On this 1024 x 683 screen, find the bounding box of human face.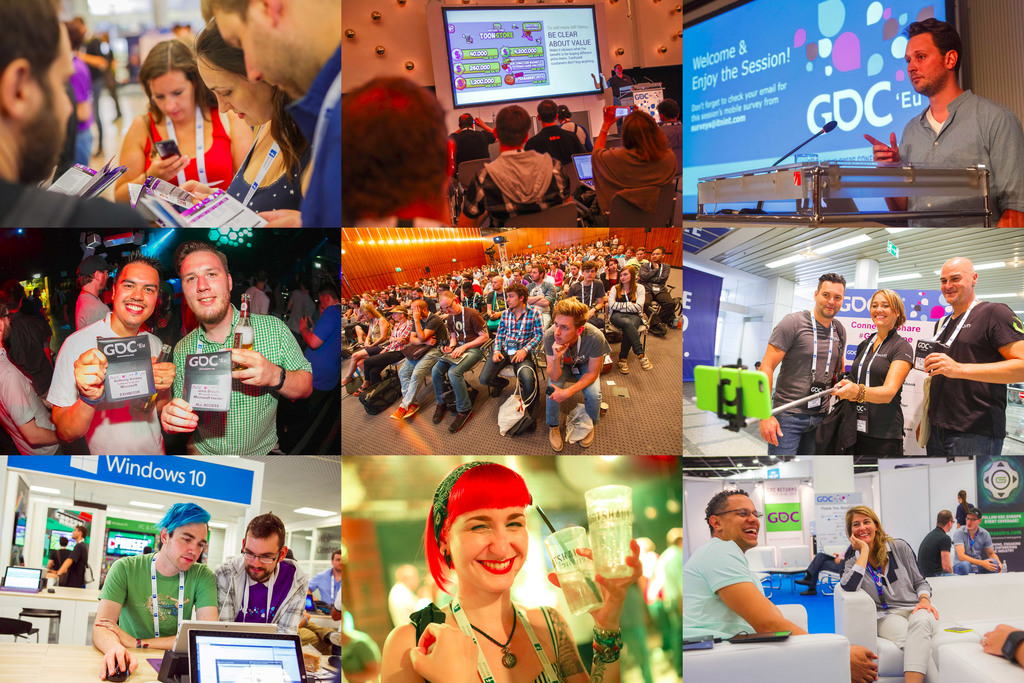
Bounding box: [x1=149, y1=68, x2=196, y2=114].
